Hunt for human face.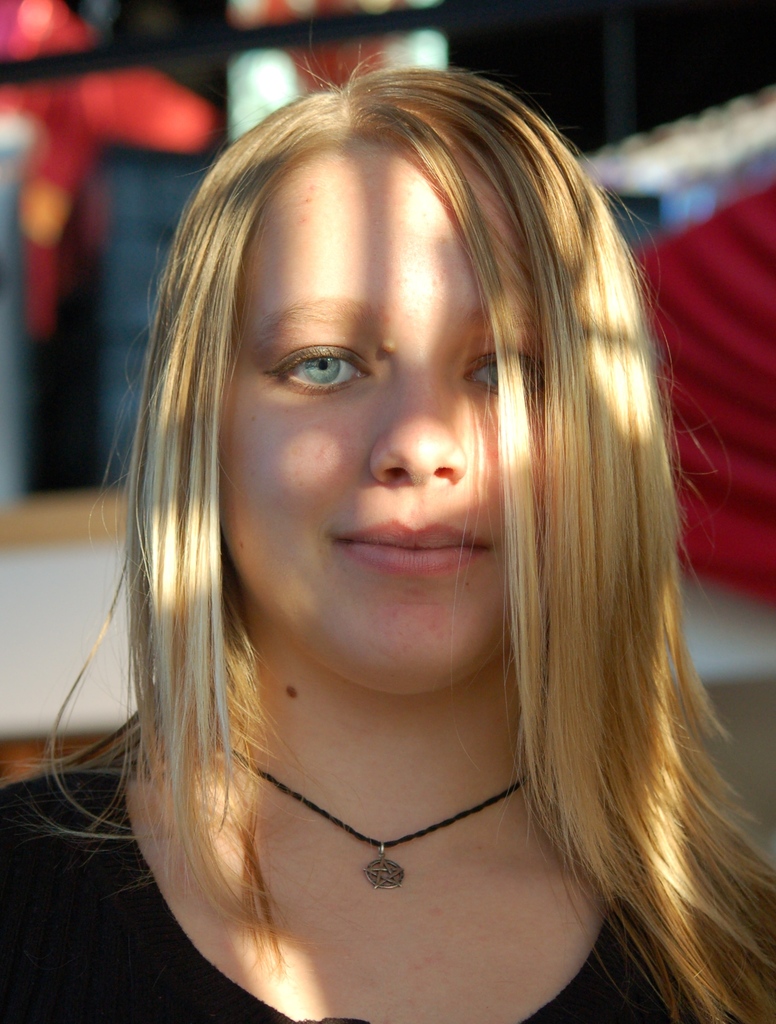
Hunted down at box=[221, 154, 545, 702].
